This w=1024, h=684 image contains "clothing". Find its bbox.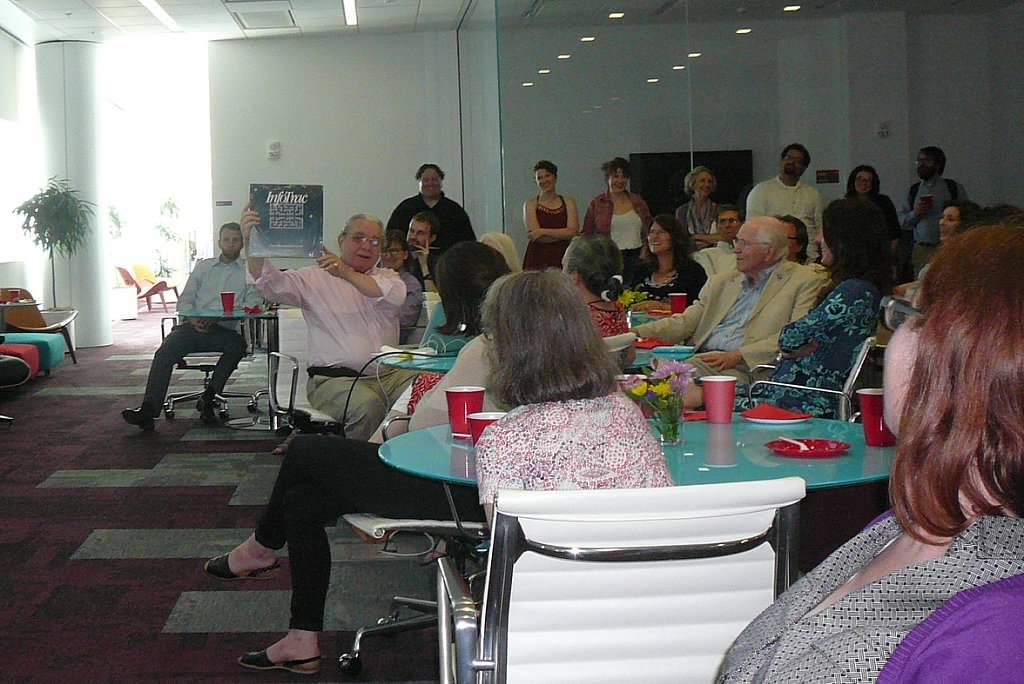
<bbox>142, 326, 248, 415</bbox>.
